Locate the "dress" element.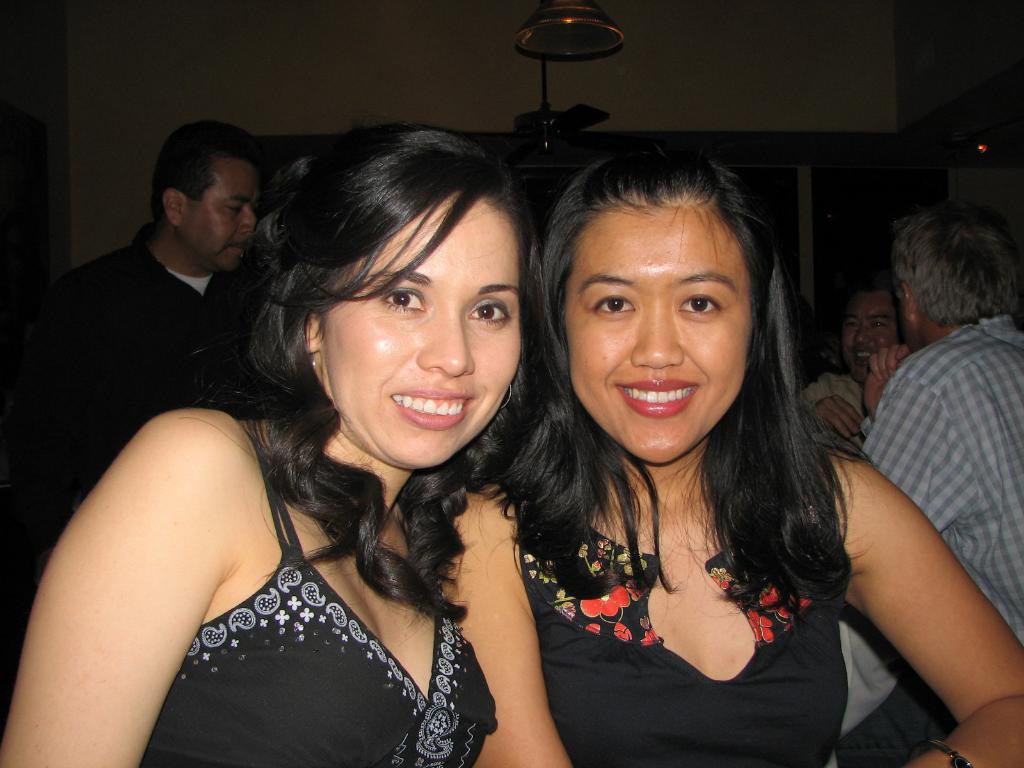
Element bbox: (137, 409, 499, 767).
